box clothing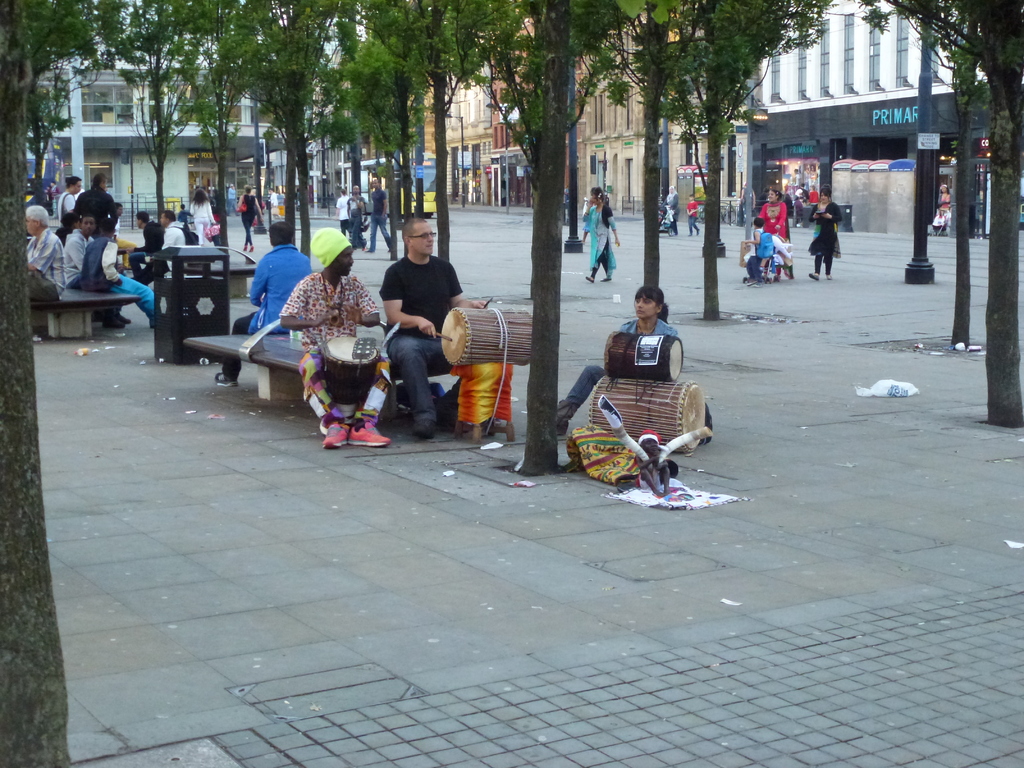
locate(271, 188, 283, 207)
